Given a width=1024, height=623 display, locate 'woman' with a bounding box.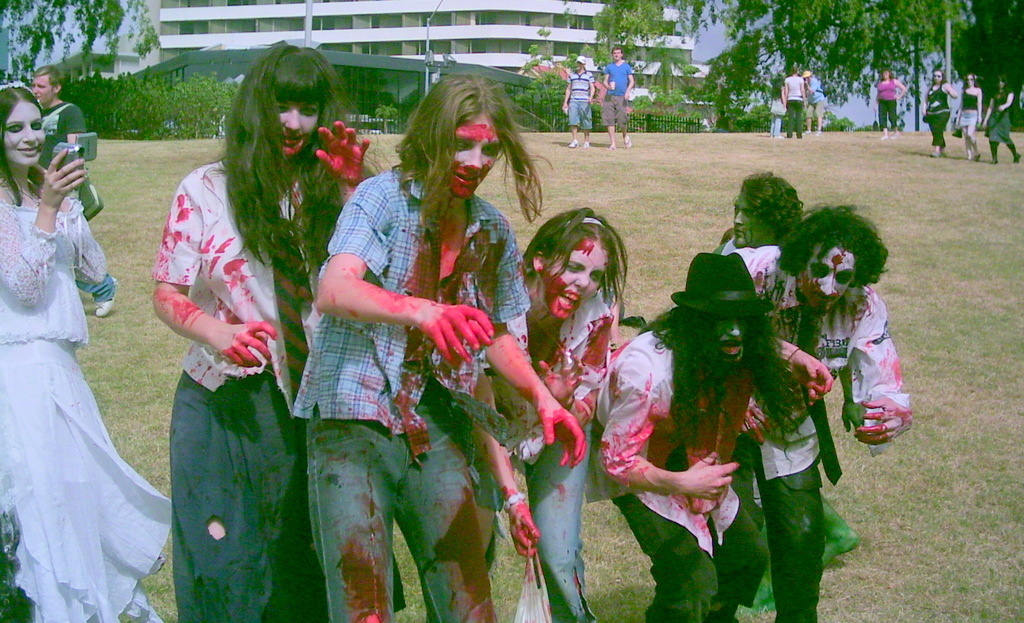
Located: locate(0, 79, 177, 622).
